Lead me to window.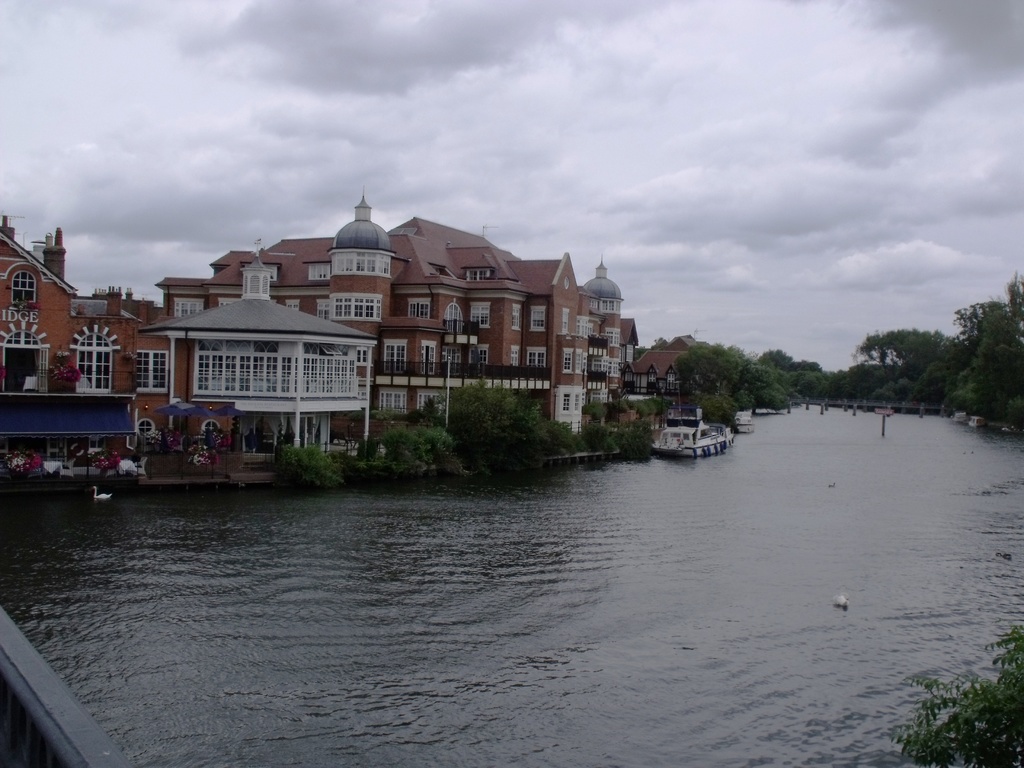
Lead to rect(285, 300, 298, 308).
